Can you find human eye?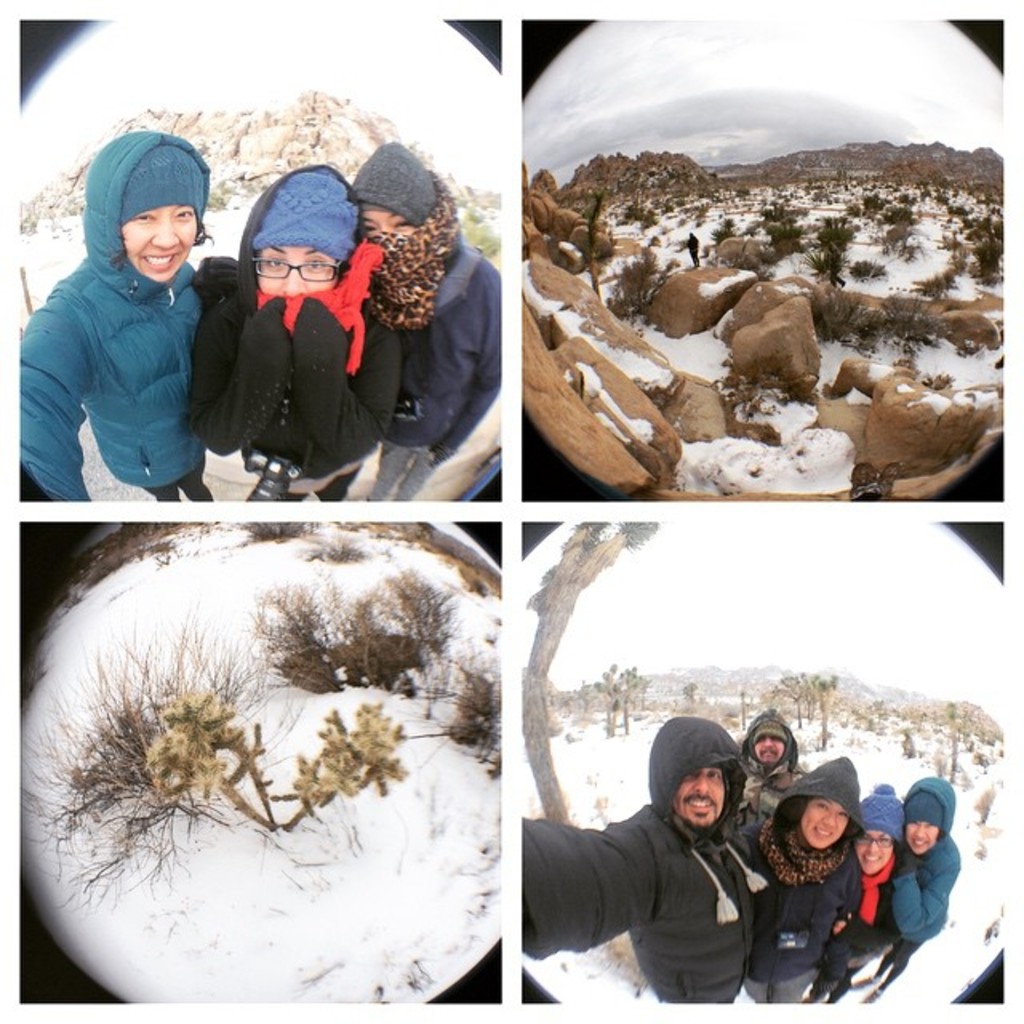
Yes, bounding box: 173:208:195:222.
